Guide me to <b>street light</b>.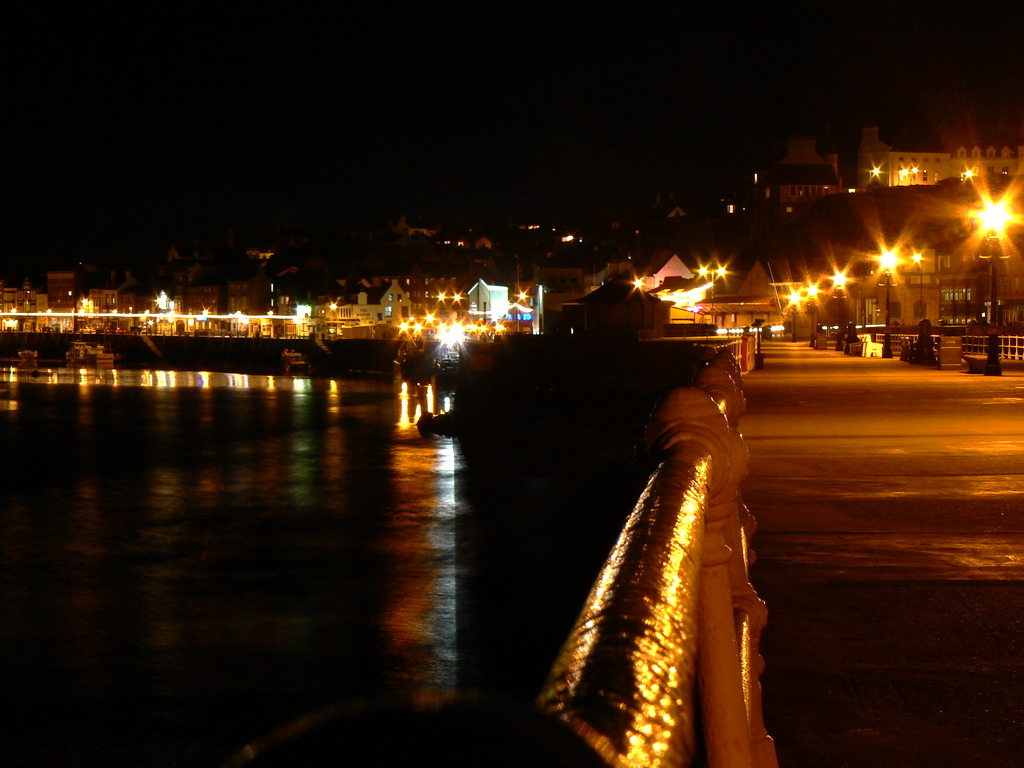
Guidance: [873, 255, 903, 358].
